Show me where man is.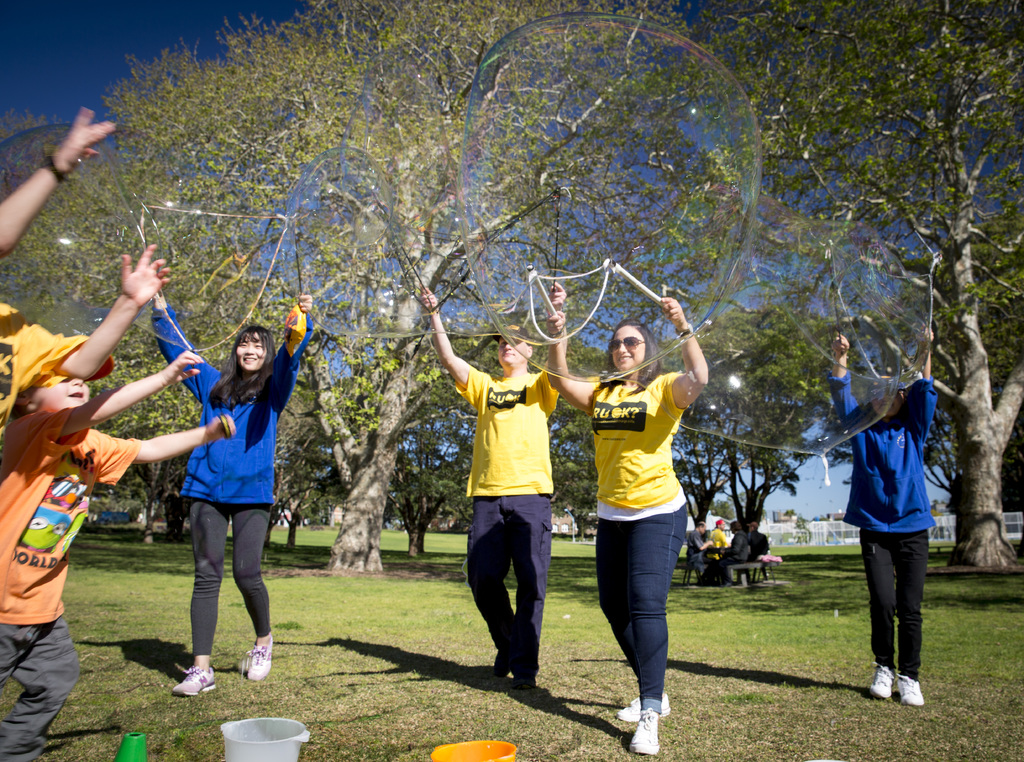
man is at bbox(688, 523, 722, 582).
